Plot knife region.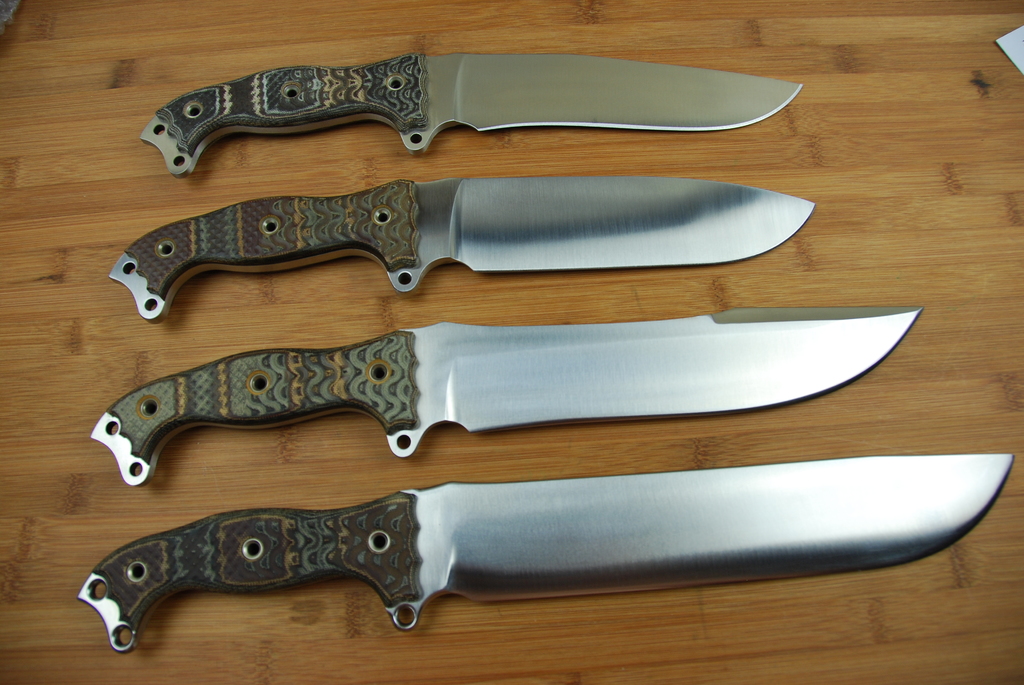
Plotted at [79,450,1010,651].
